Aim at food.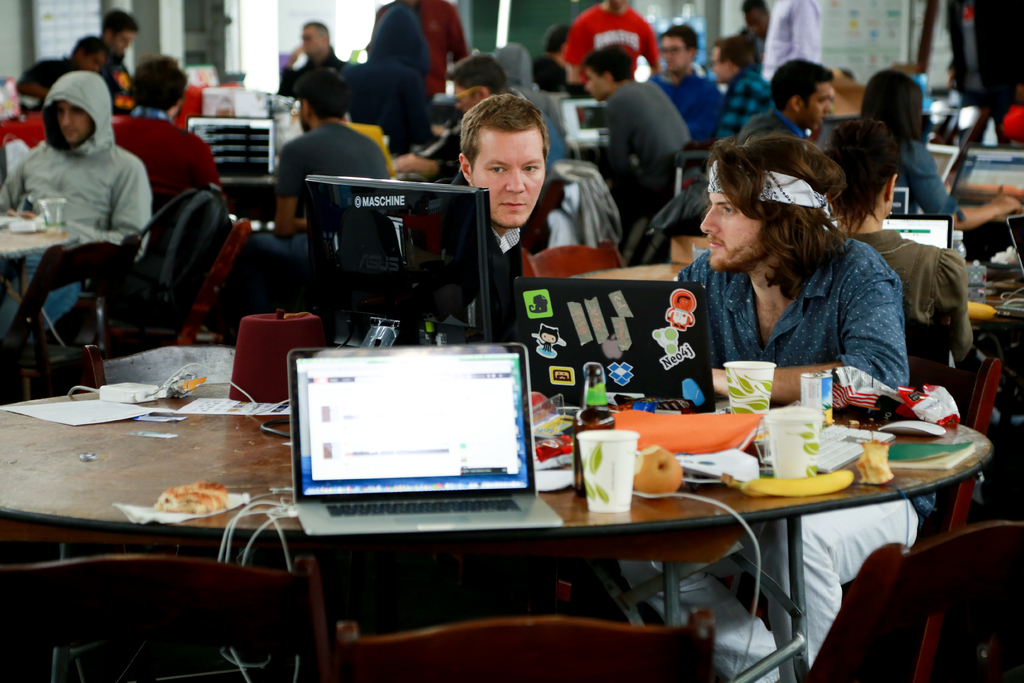
Aimed at (152,479,230,518).
